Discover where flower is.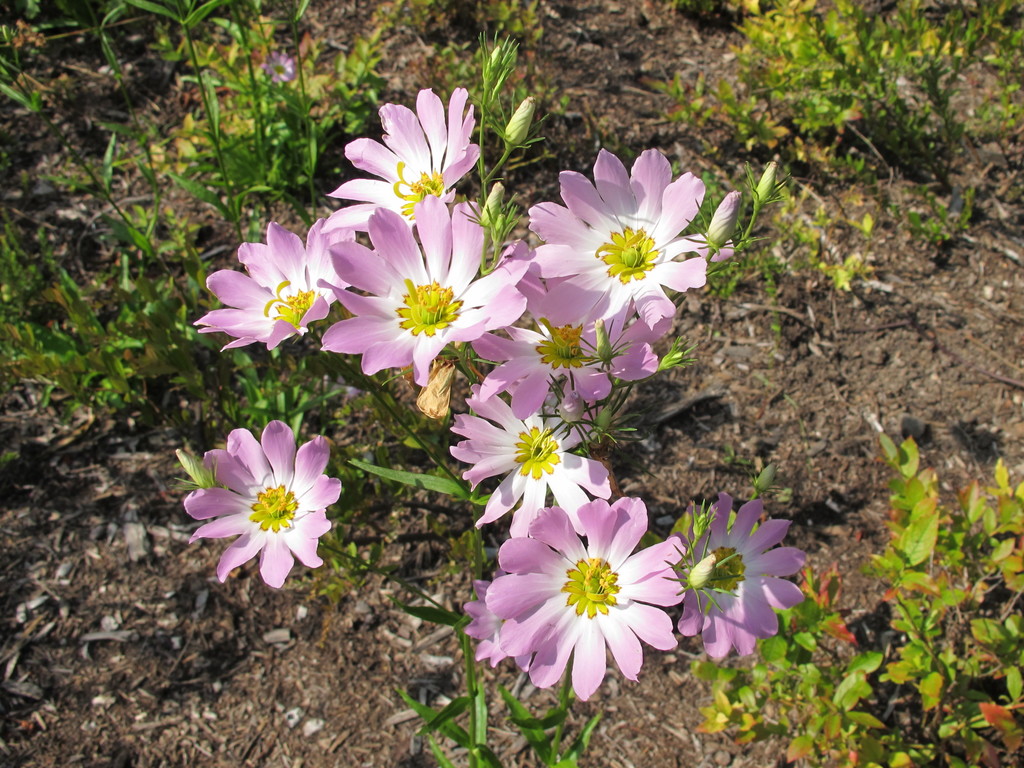
Discovered at 316:191:528:395.
